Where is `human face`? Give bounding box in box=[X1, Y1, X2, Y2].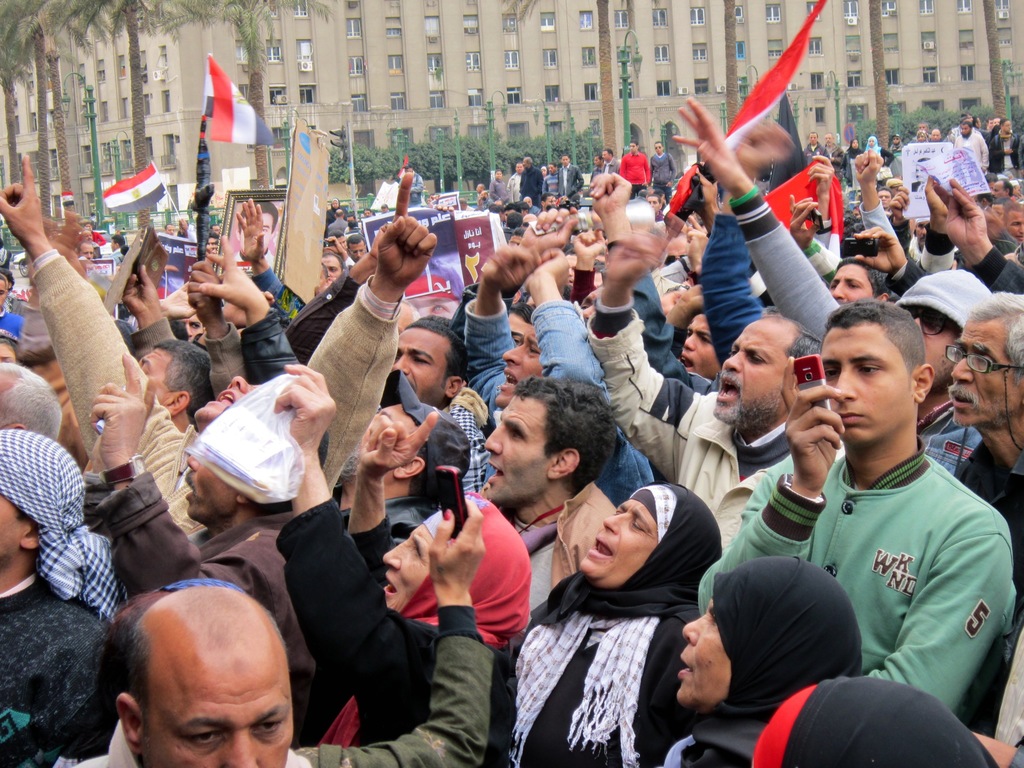
box=[83, 230, 93, 240].
